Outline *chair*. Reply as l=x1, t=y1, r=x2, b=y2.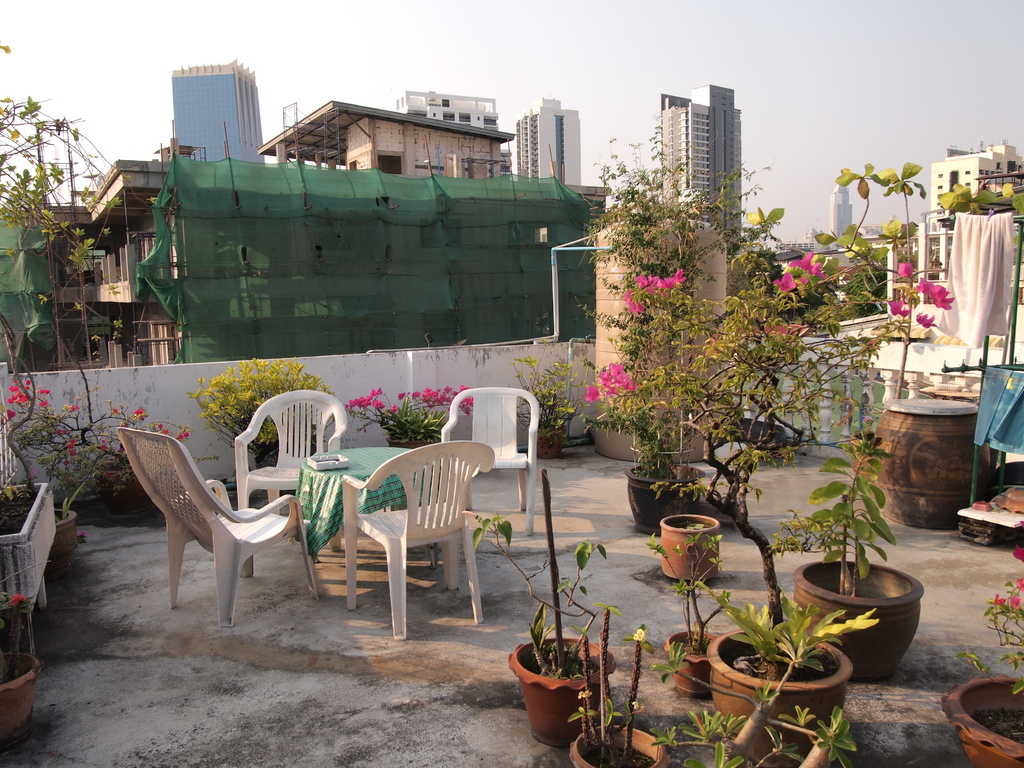
l=118, t=429, r=319, b=636.
